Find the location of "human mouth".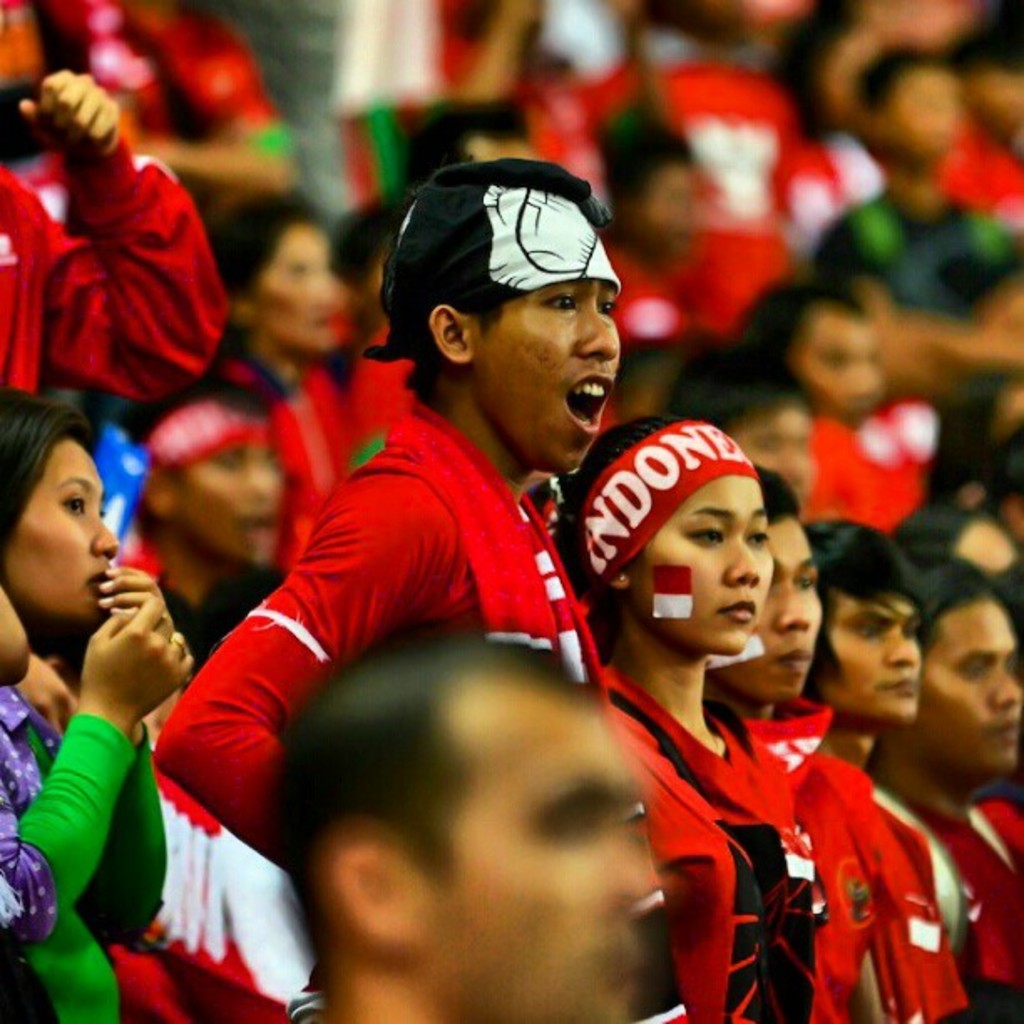
Location: 311:316:335:330.
